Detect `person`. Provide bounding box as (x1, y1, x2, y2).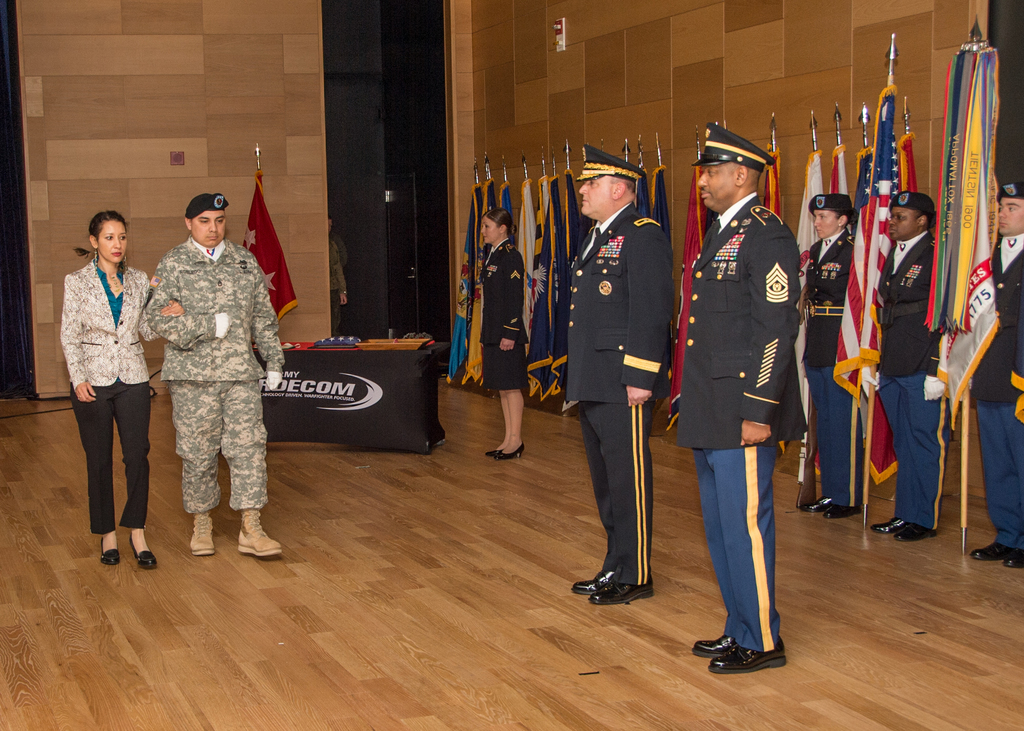
(147, 196, 289, 554).
